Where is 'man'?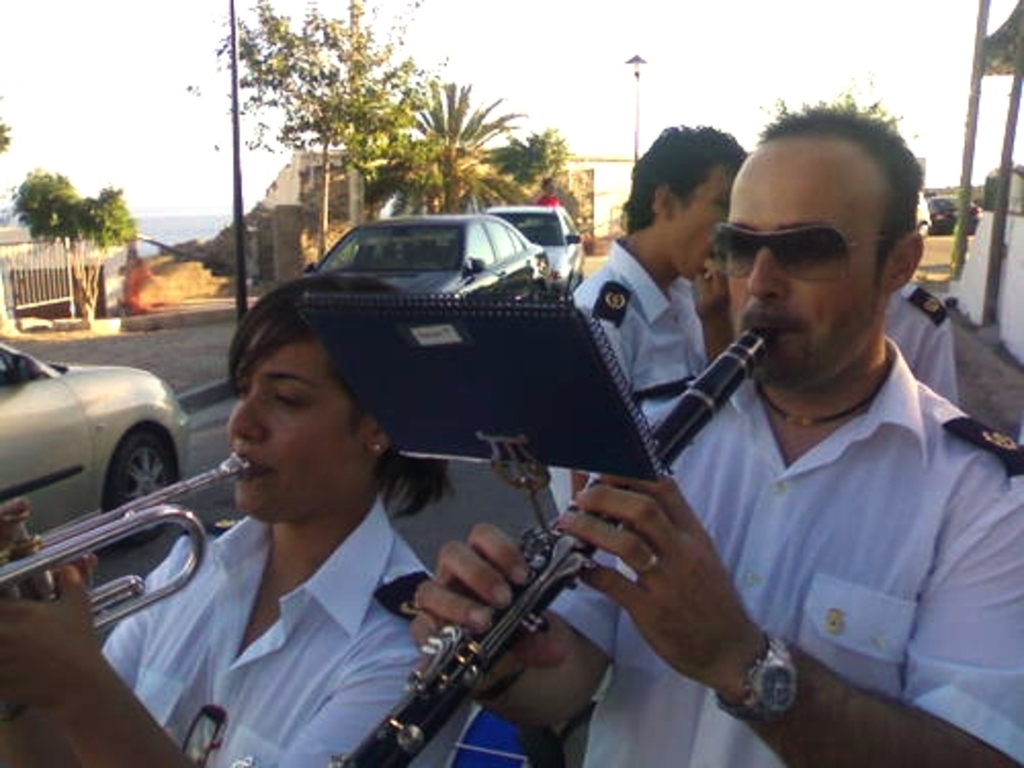
Rect(412, 90, 1022, 766).
